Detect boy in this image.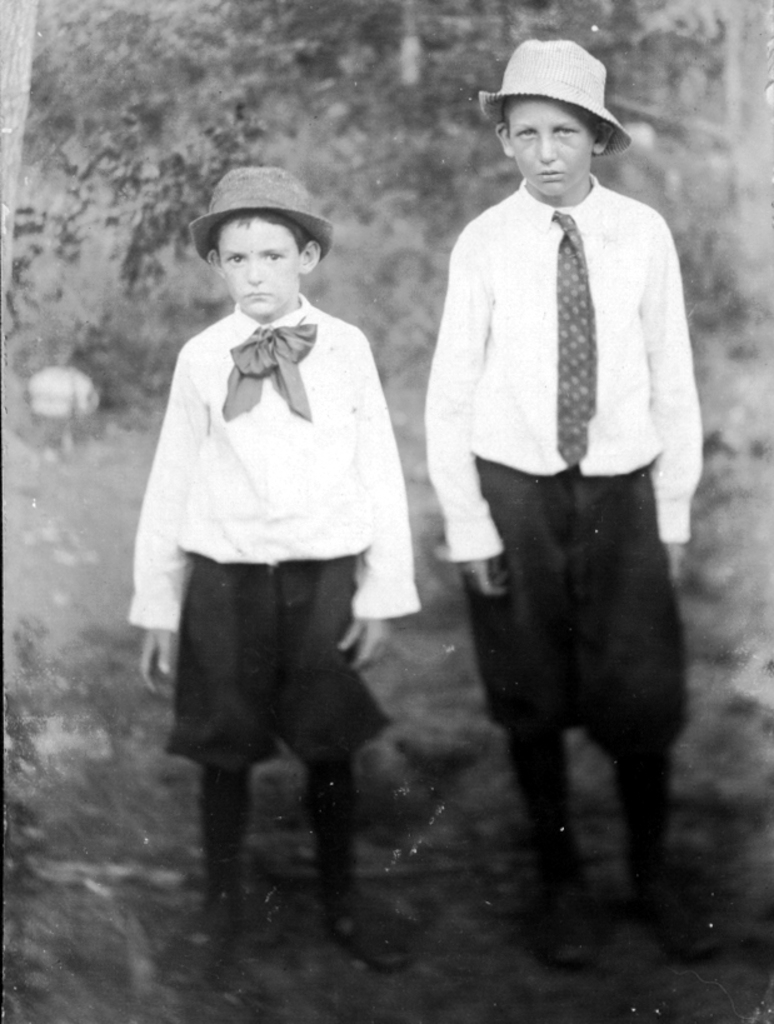
Detection: select_region(424, 40, 723, 965).
